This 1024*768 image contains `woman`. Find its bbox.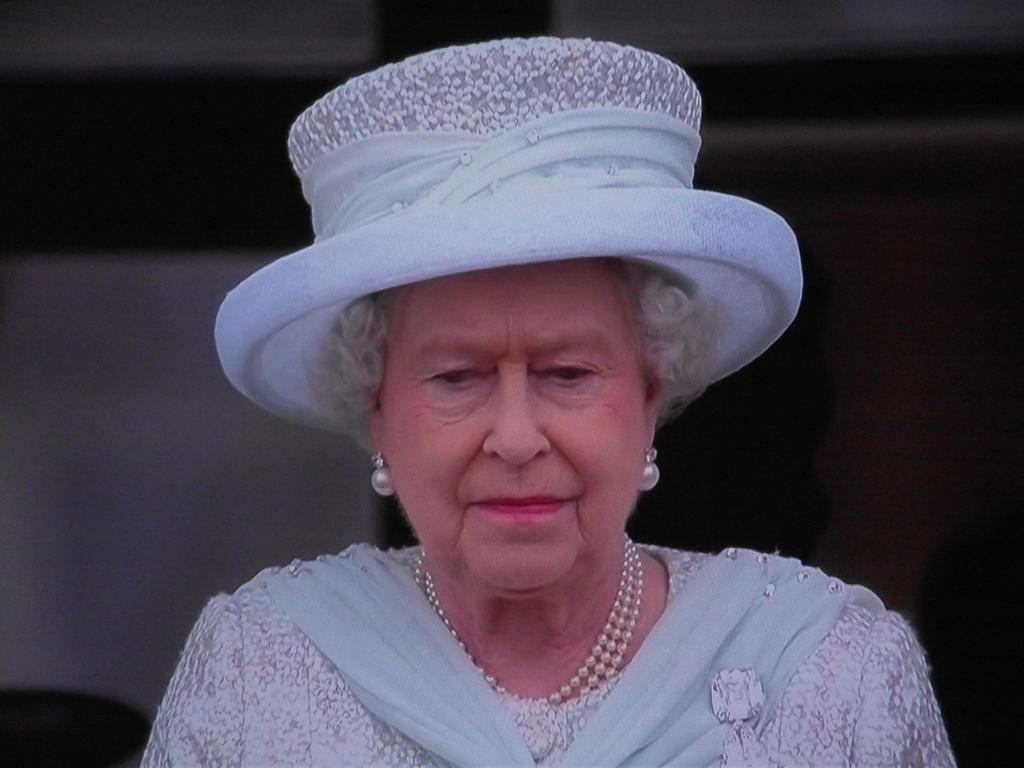
[left=129, top=60, right=930, bottom=767].
